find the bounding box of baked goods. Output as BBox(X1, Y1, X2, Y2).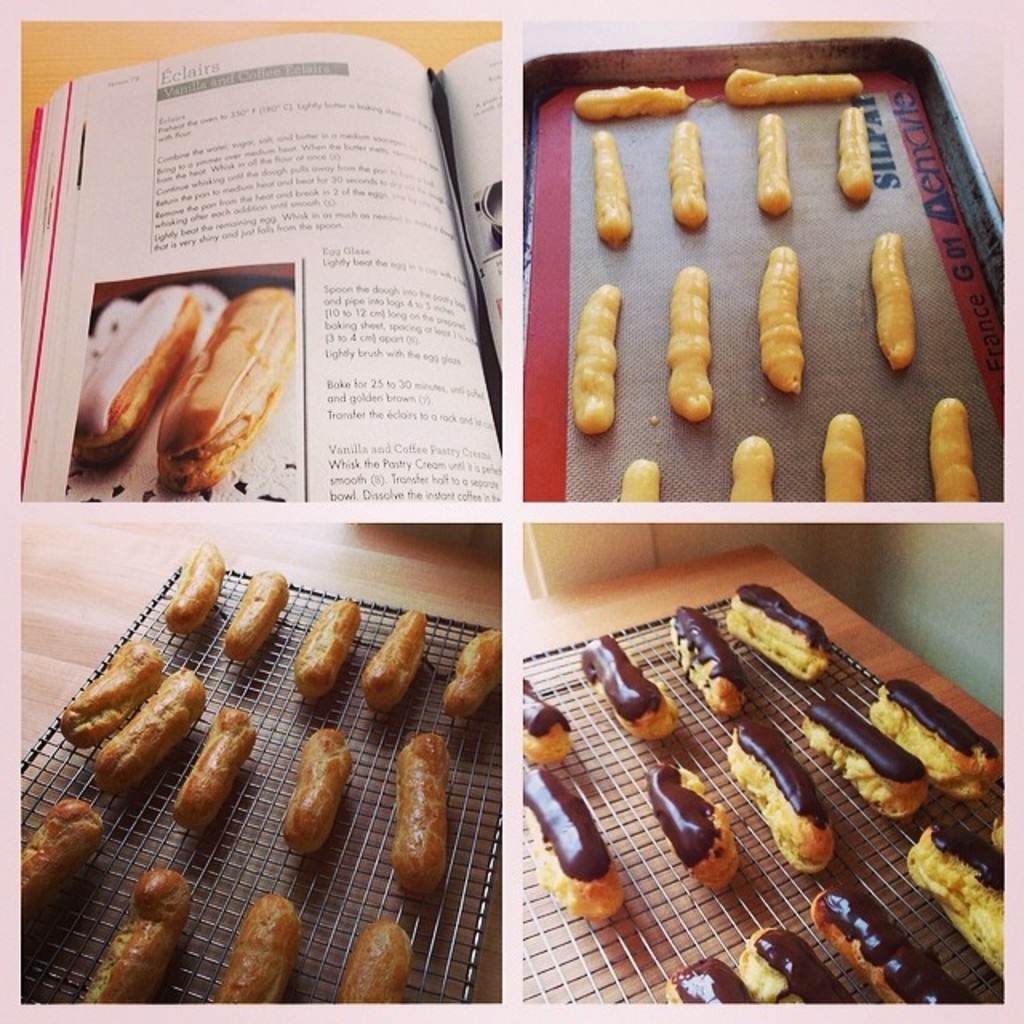
BBox(85, 872, 200, 995).
